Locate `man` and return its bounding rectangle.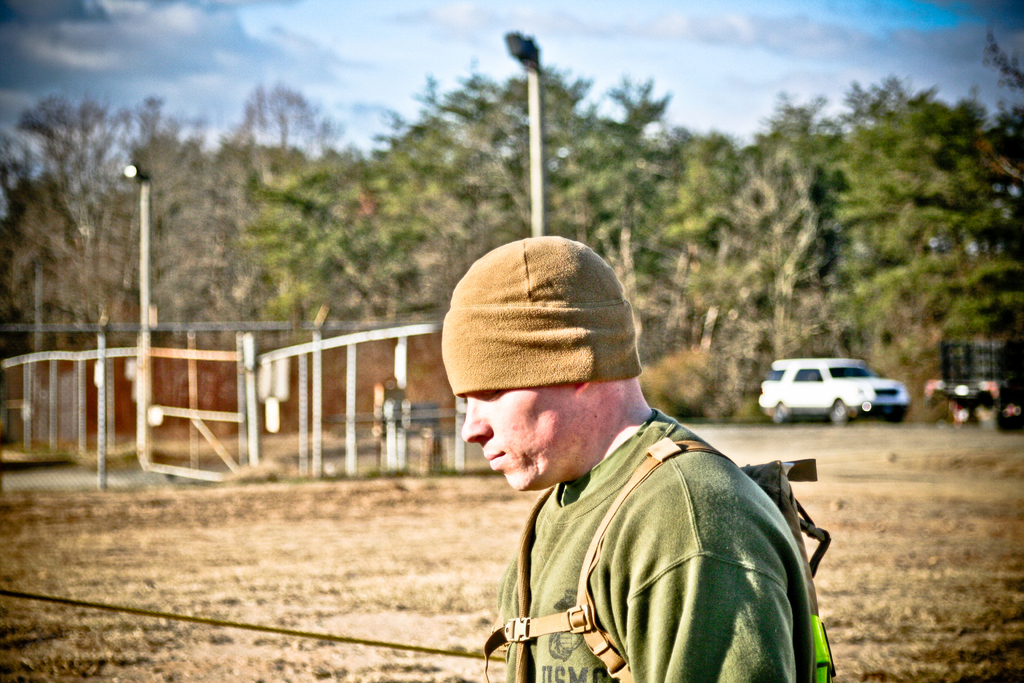
region(441, 236, 829, 682).
